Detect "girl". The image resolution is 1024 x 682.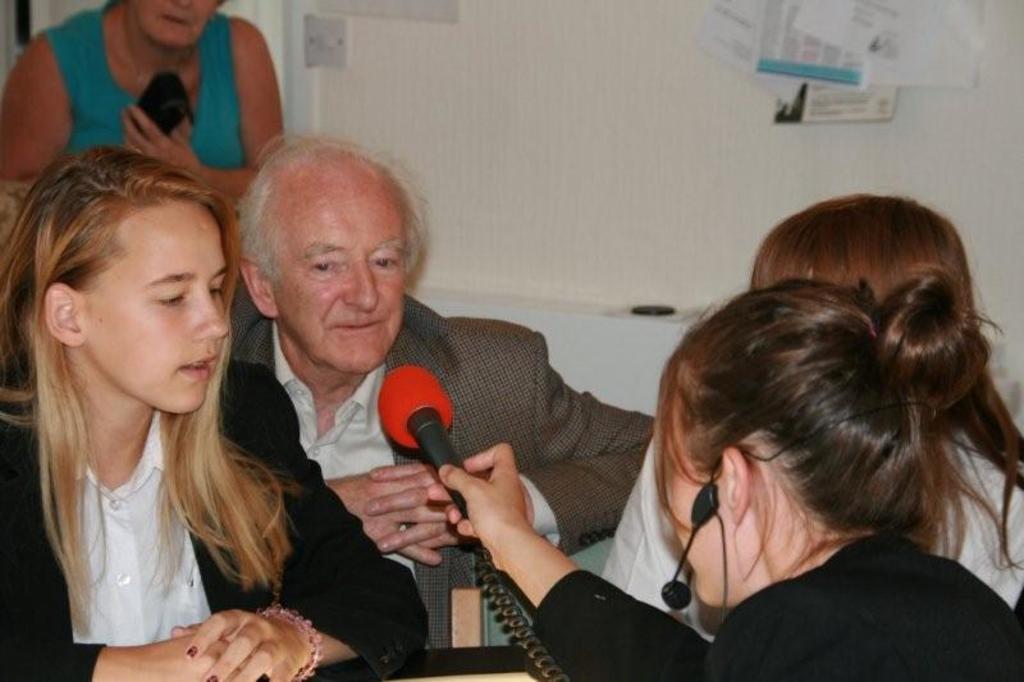
[left=0, top=145, right=429, bottom=681].
